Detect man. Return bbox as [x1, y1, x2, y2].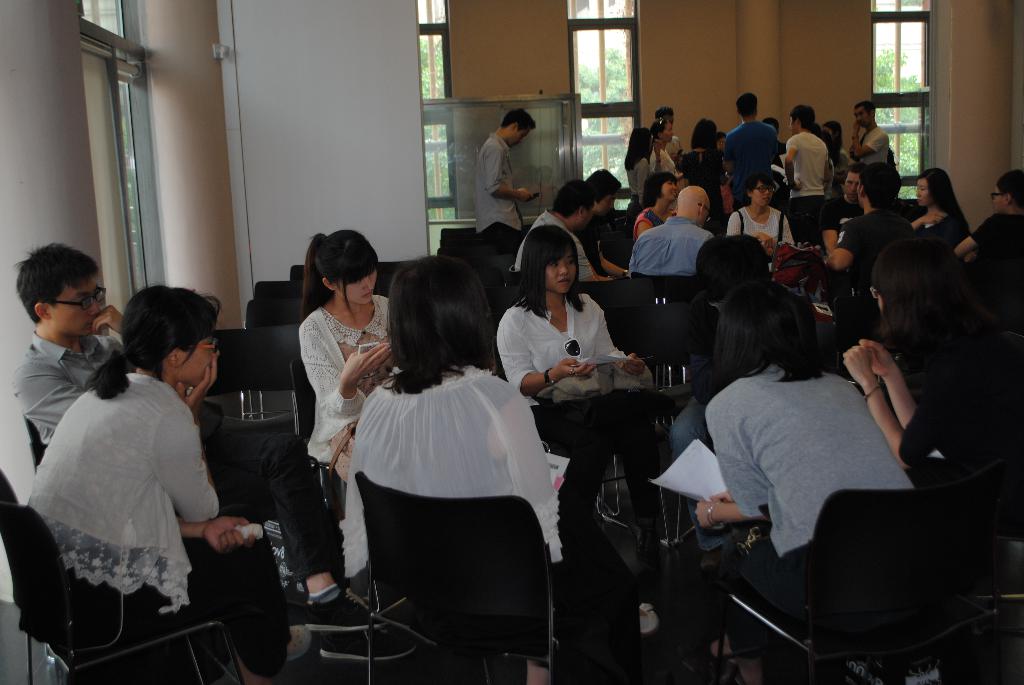
[513, 181, 606, 284].
